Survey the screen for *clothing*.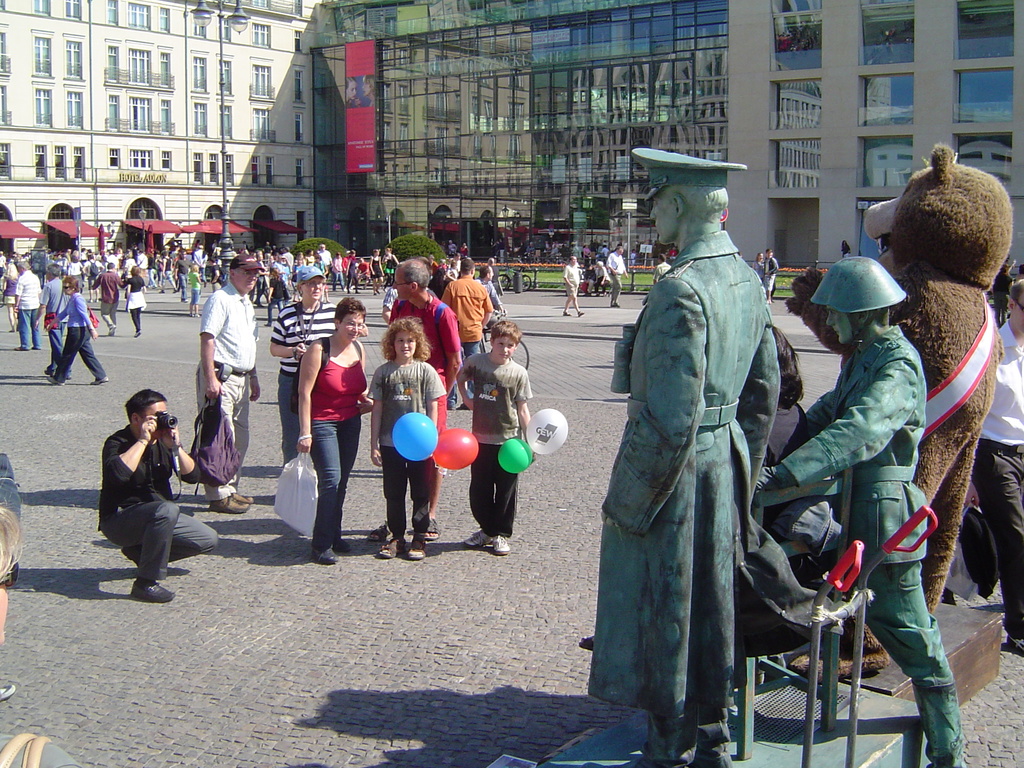
Survey found: region(40, 274, 71, 374).
